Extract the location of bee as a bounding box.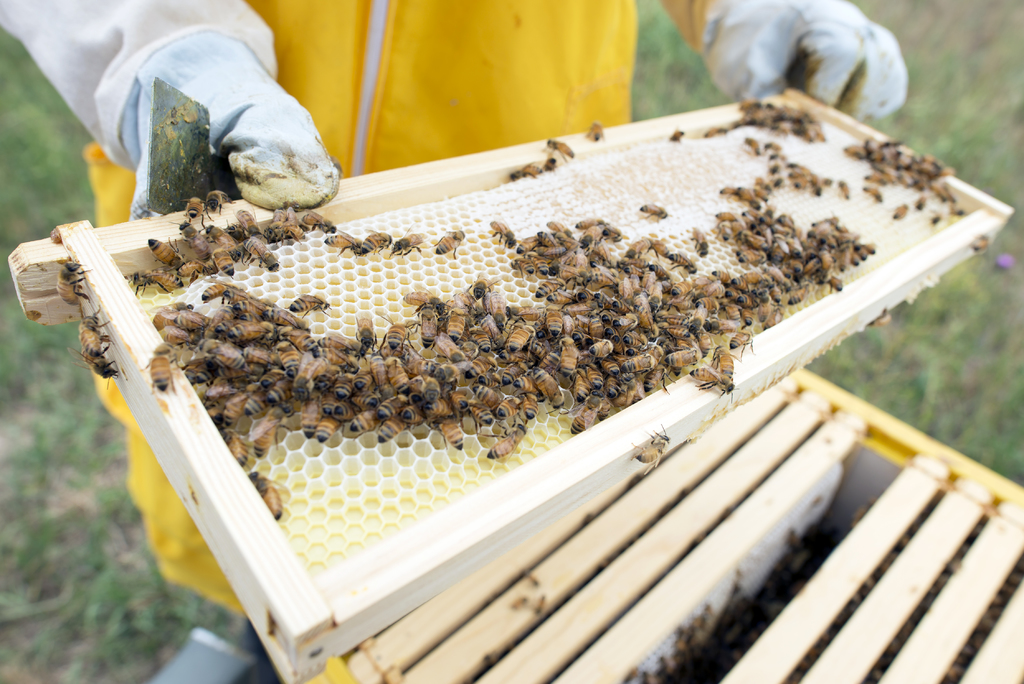
bbox(175, 263, 209, 281).
